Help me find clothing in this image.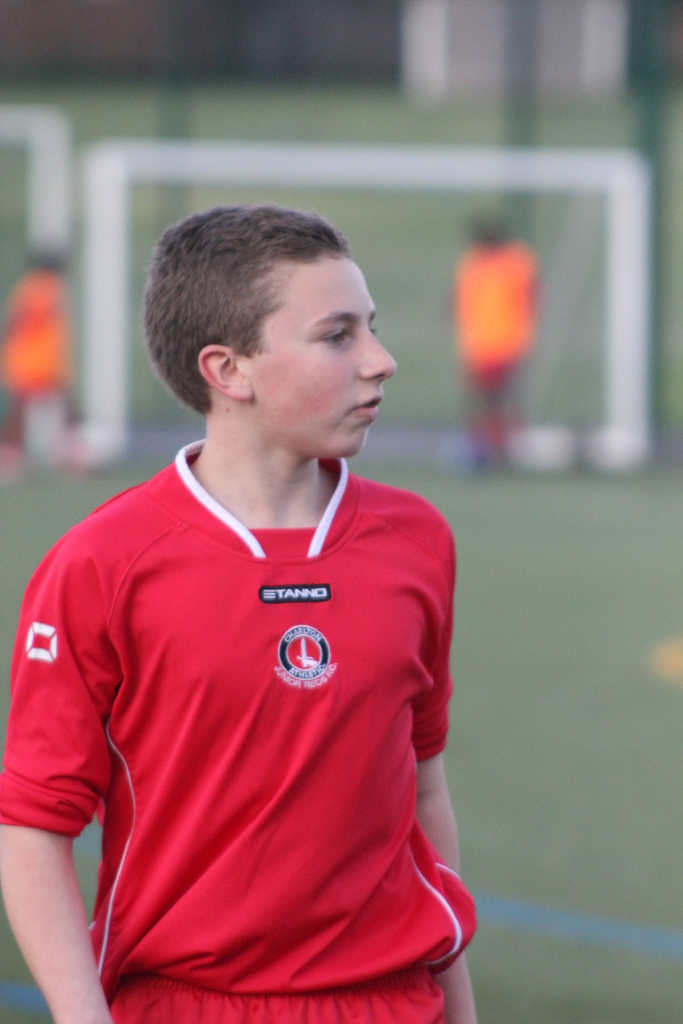
Found it: {"x1": 0, "y1": 425, "x2": 475, "y2": 1023}.
